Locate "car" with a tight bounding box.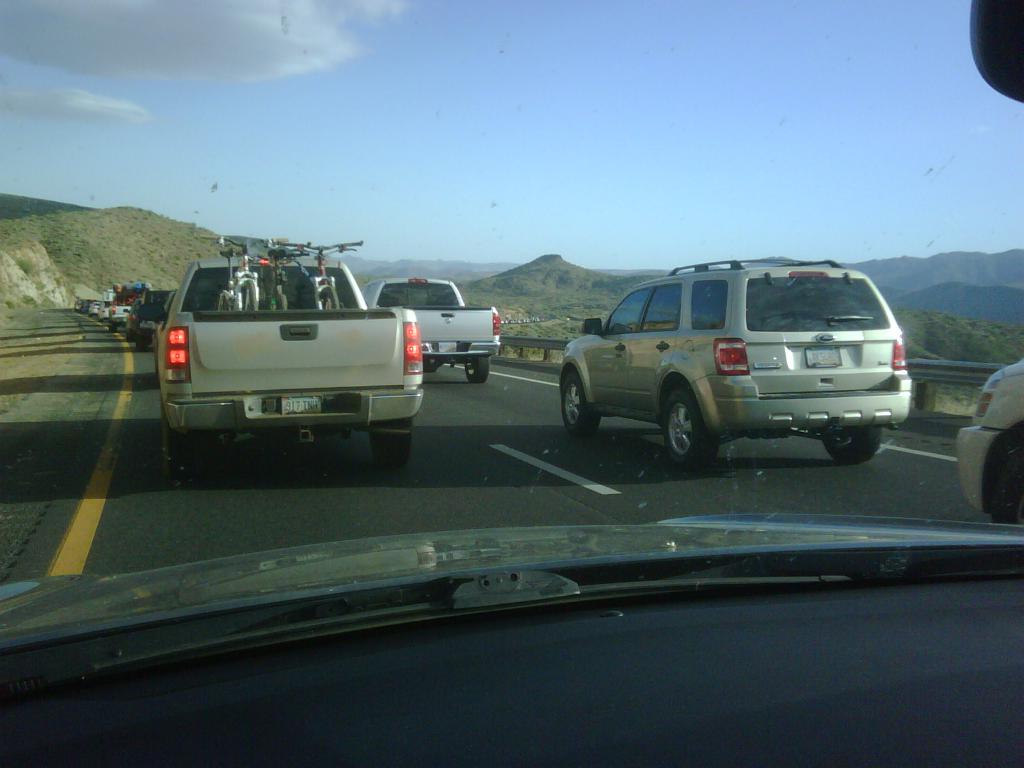
{"left": 557, "top": 257, "right": 919, "bottom": 473}.
